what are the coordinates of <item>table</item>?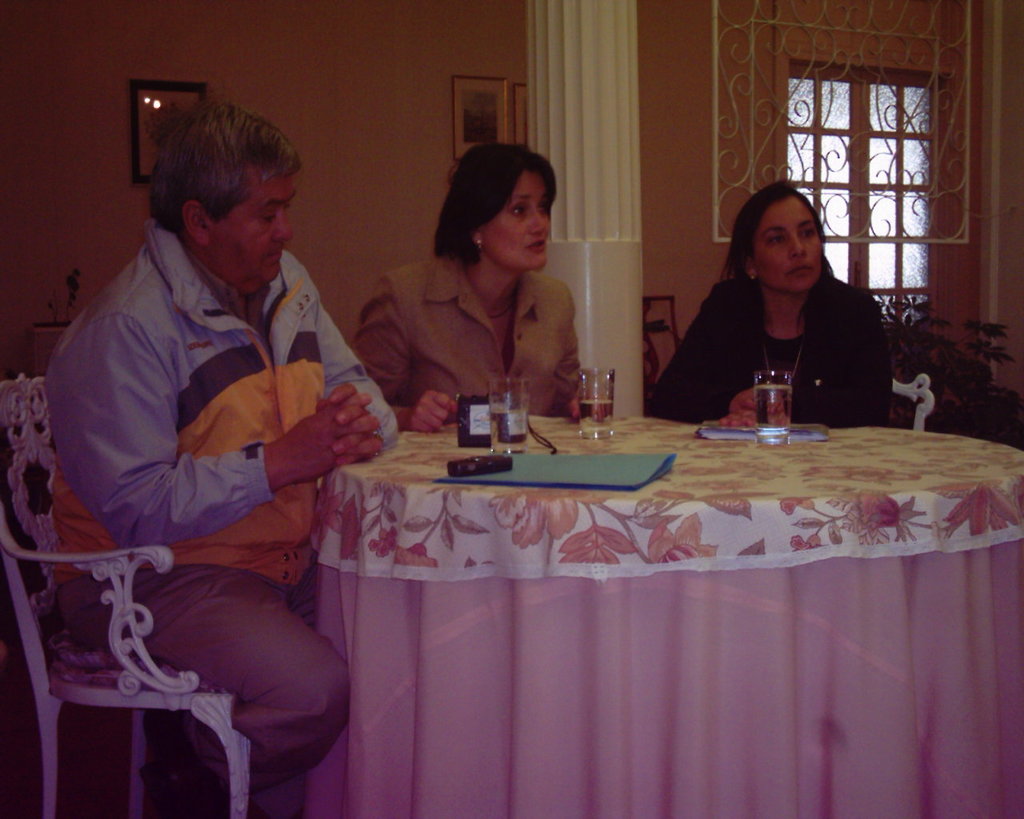
<bbox>299, 398, 1023, 813</bbox>.
